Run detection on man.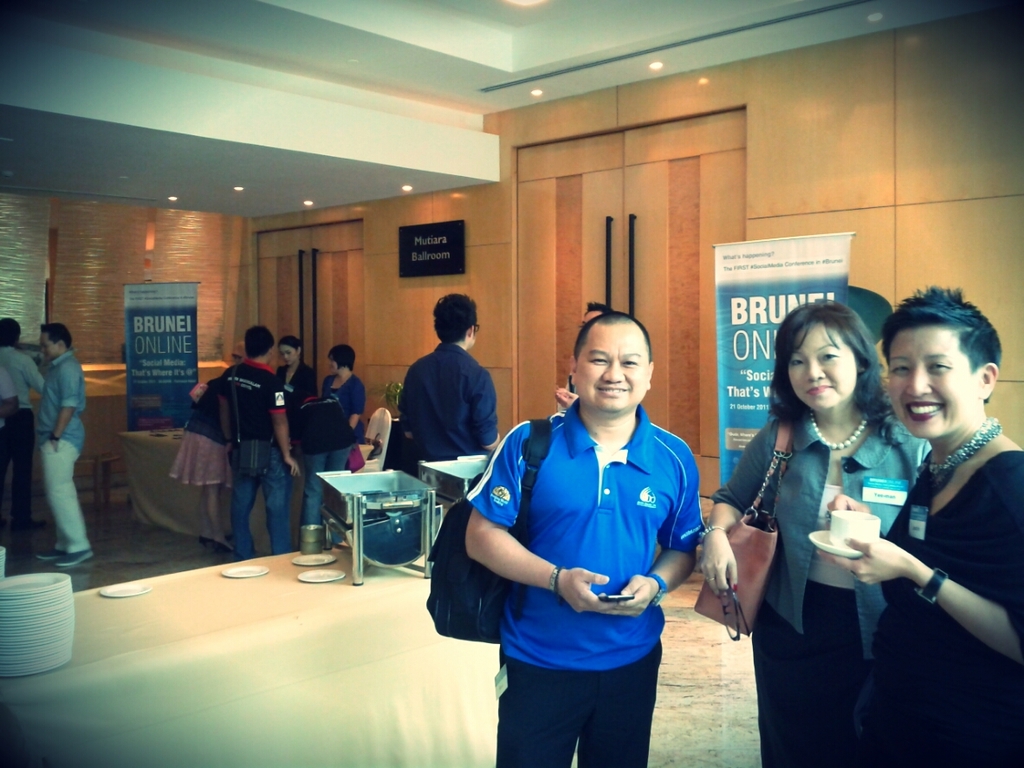
Result: l=34, t=322, r=107, b=568.
